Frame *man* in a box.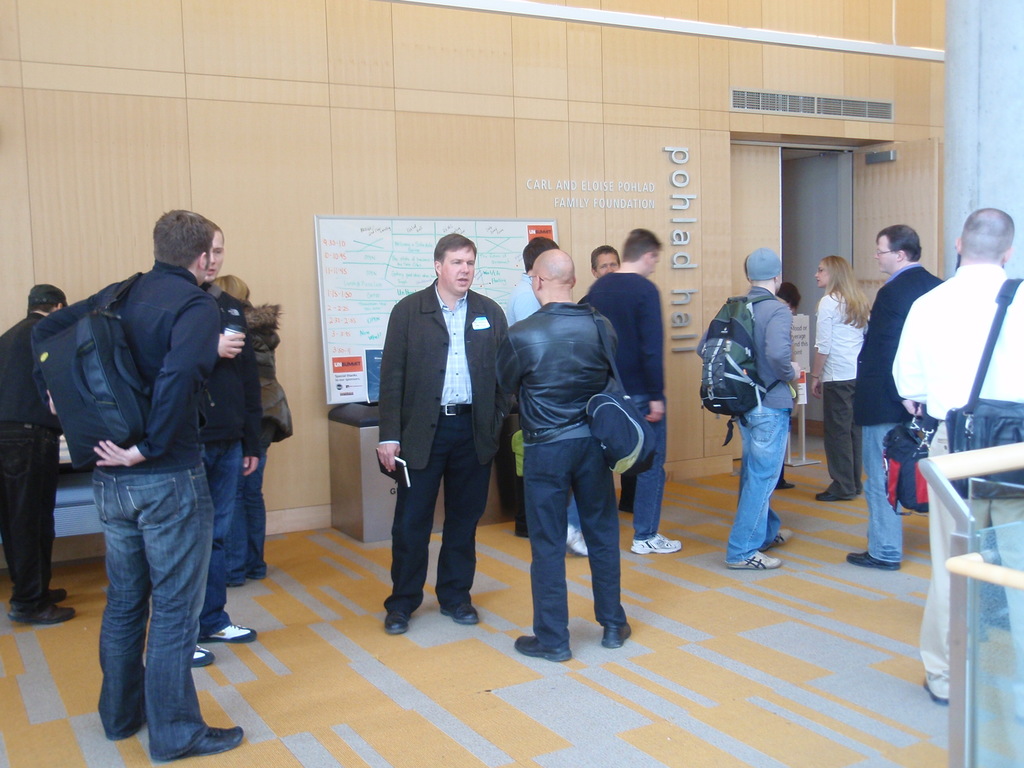
<region>694, 241, 801, 572</region>.
